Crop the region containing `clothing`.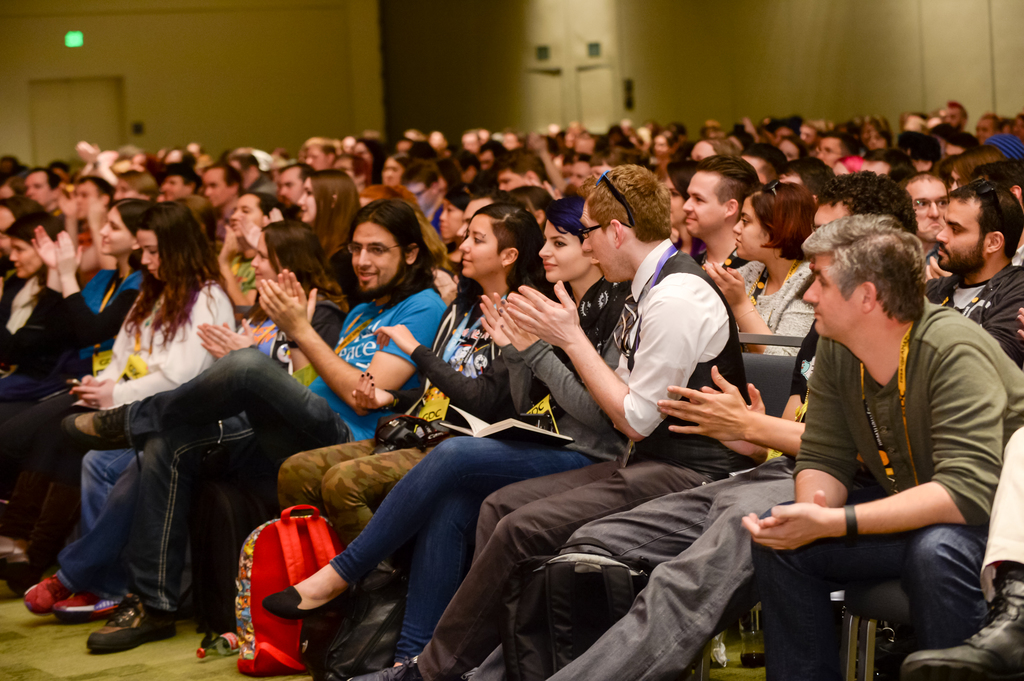
Crop region: <region>280, 289, 513, 546</region>.
